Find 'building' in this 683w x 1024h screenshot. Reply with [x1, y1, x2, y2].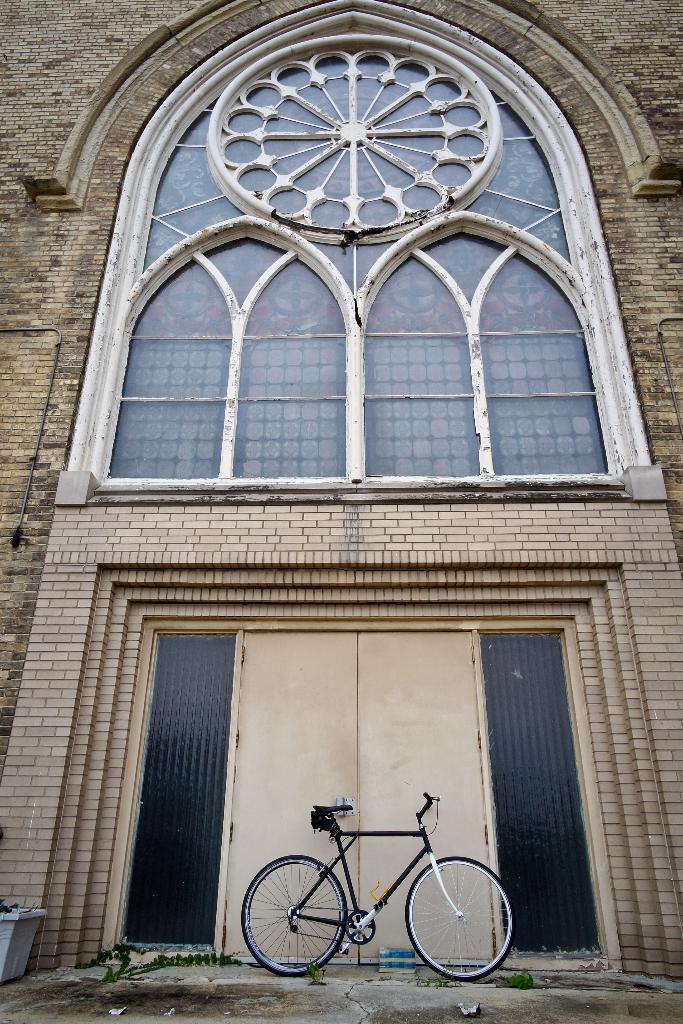
[0, 0, 682, 1009].
